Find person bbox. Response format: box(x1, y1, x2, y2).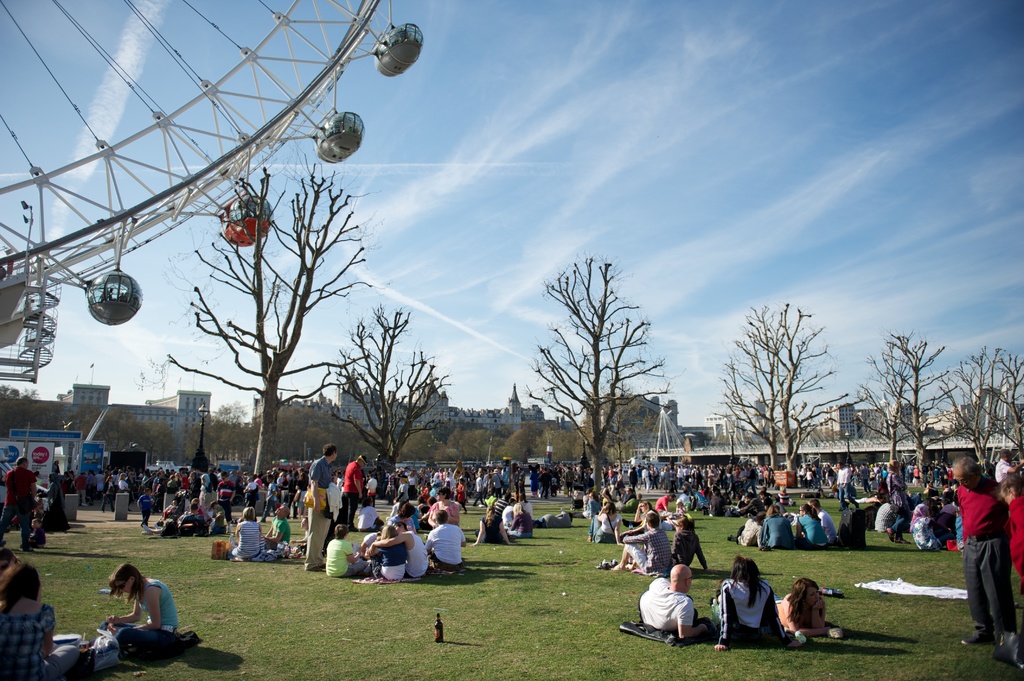
box(0, 566, 88, 680).
